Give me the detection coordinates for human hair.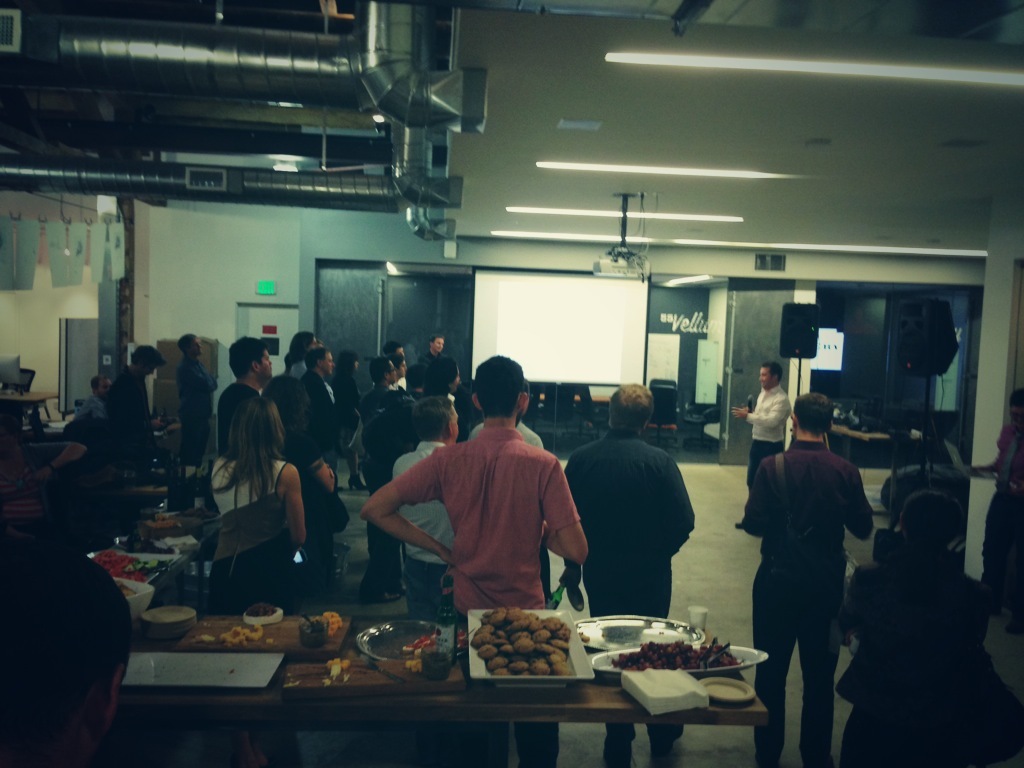
crop(179, 334, 191, 354).
